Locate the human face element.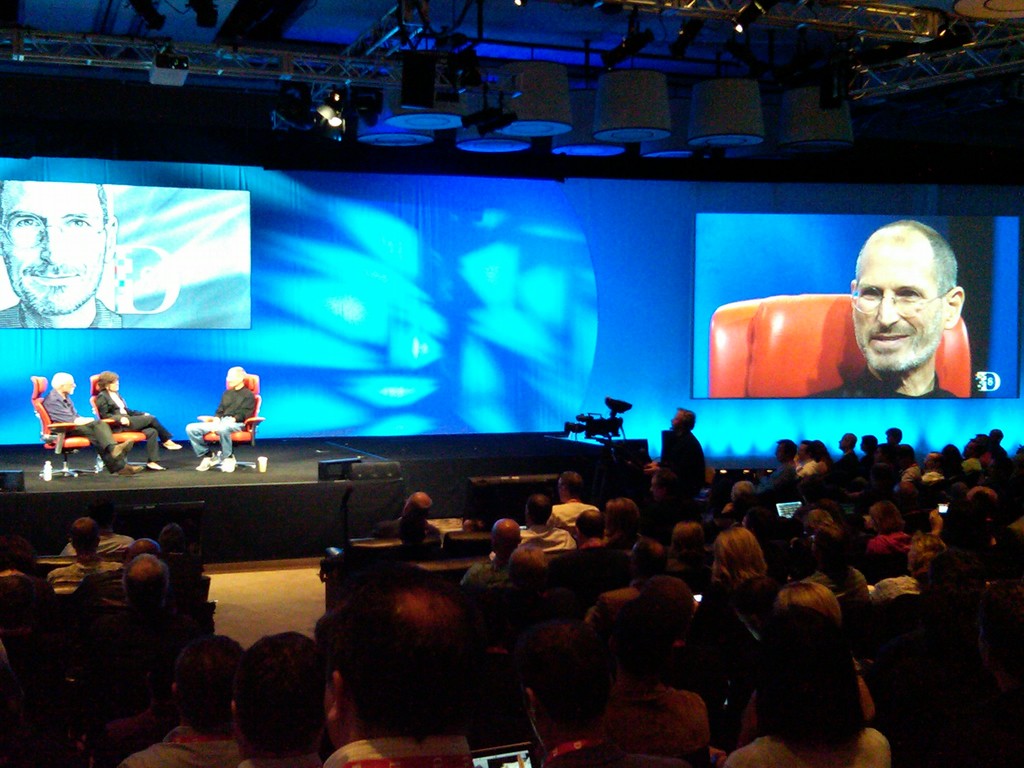
Element bbox: box(673, 407, 682, 431).
